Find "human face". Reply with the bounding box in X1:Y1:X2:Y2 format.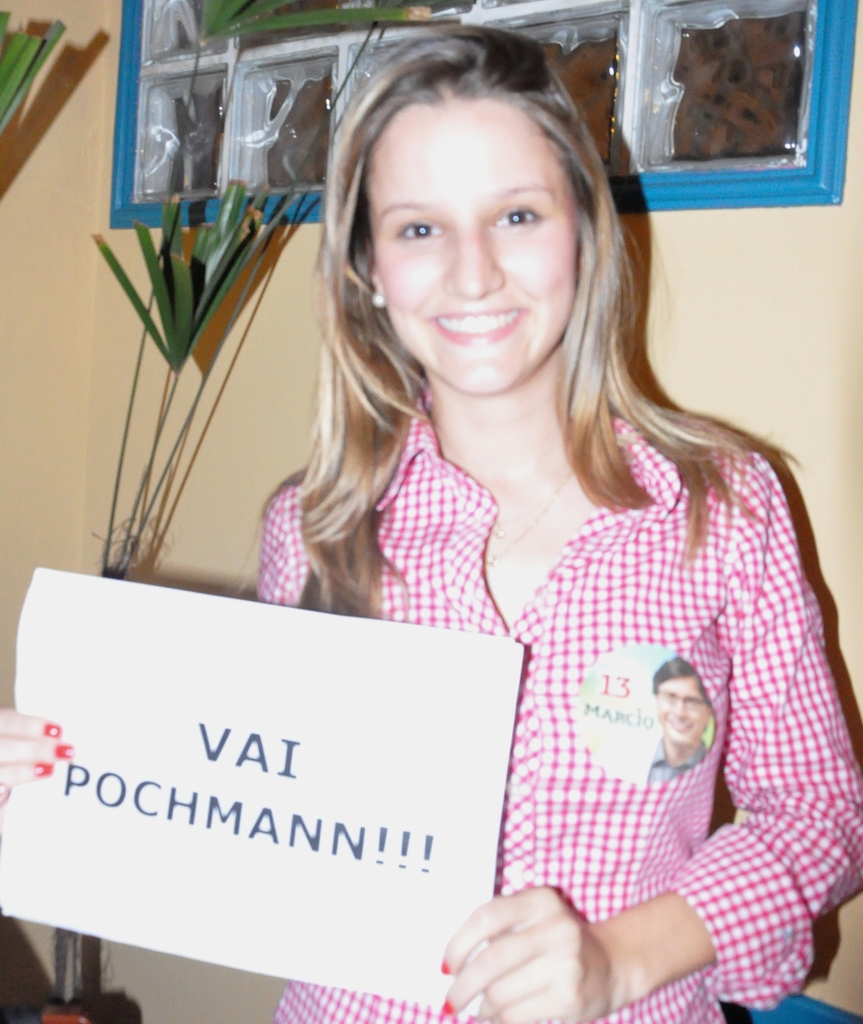
654:676:715:743.
